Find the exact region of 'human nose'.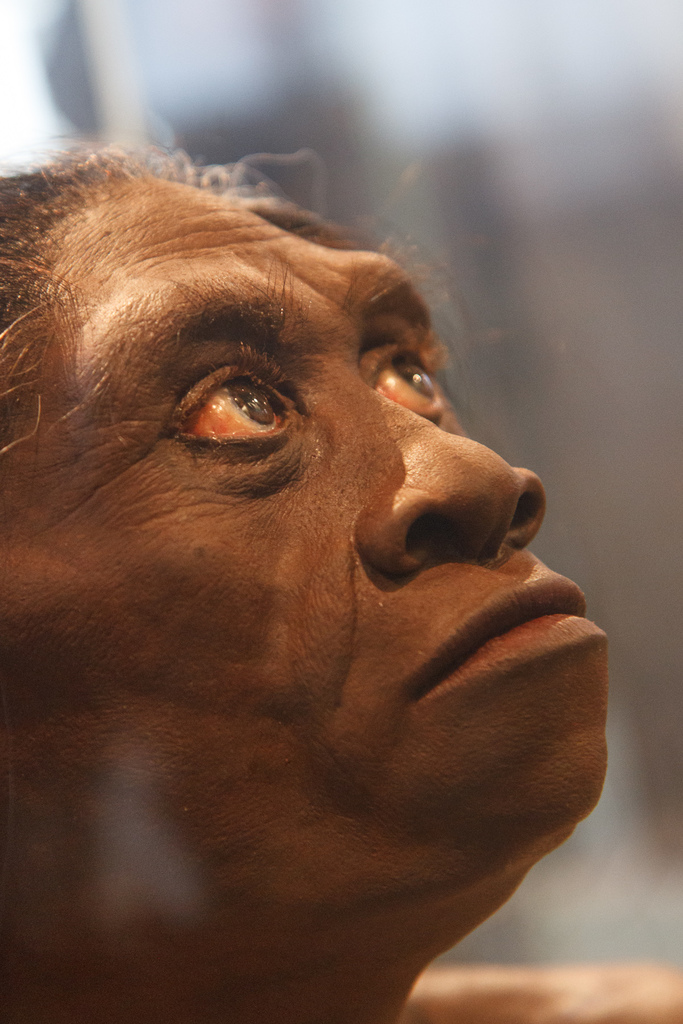
Exact region: 351:388:547:575.
